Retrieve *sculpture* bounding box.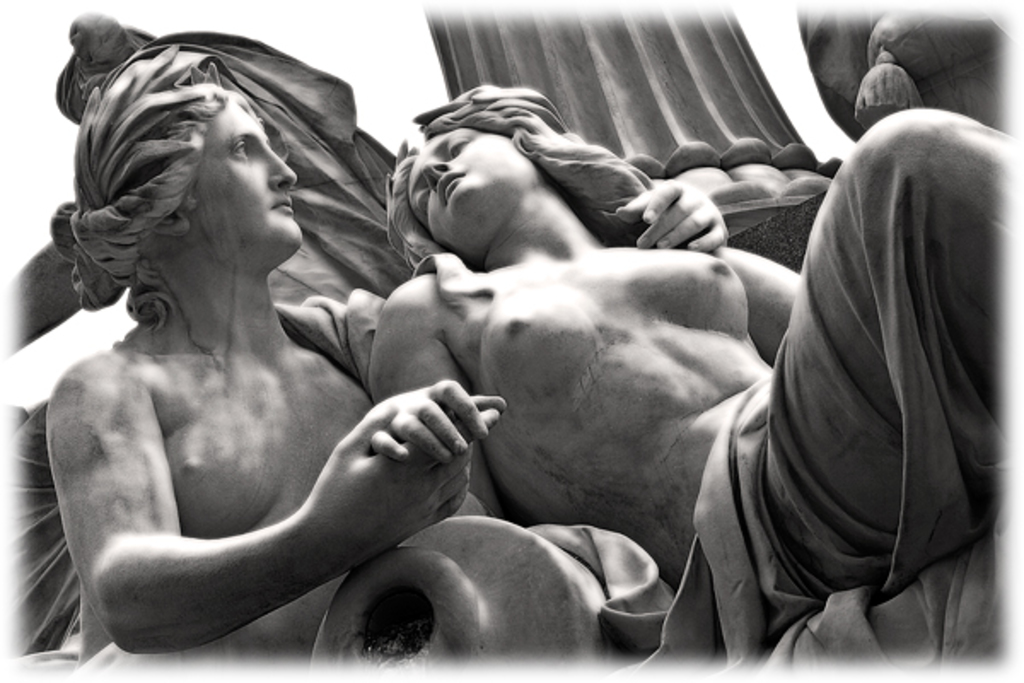
Bounding box: [43, 34, 497, 680].
